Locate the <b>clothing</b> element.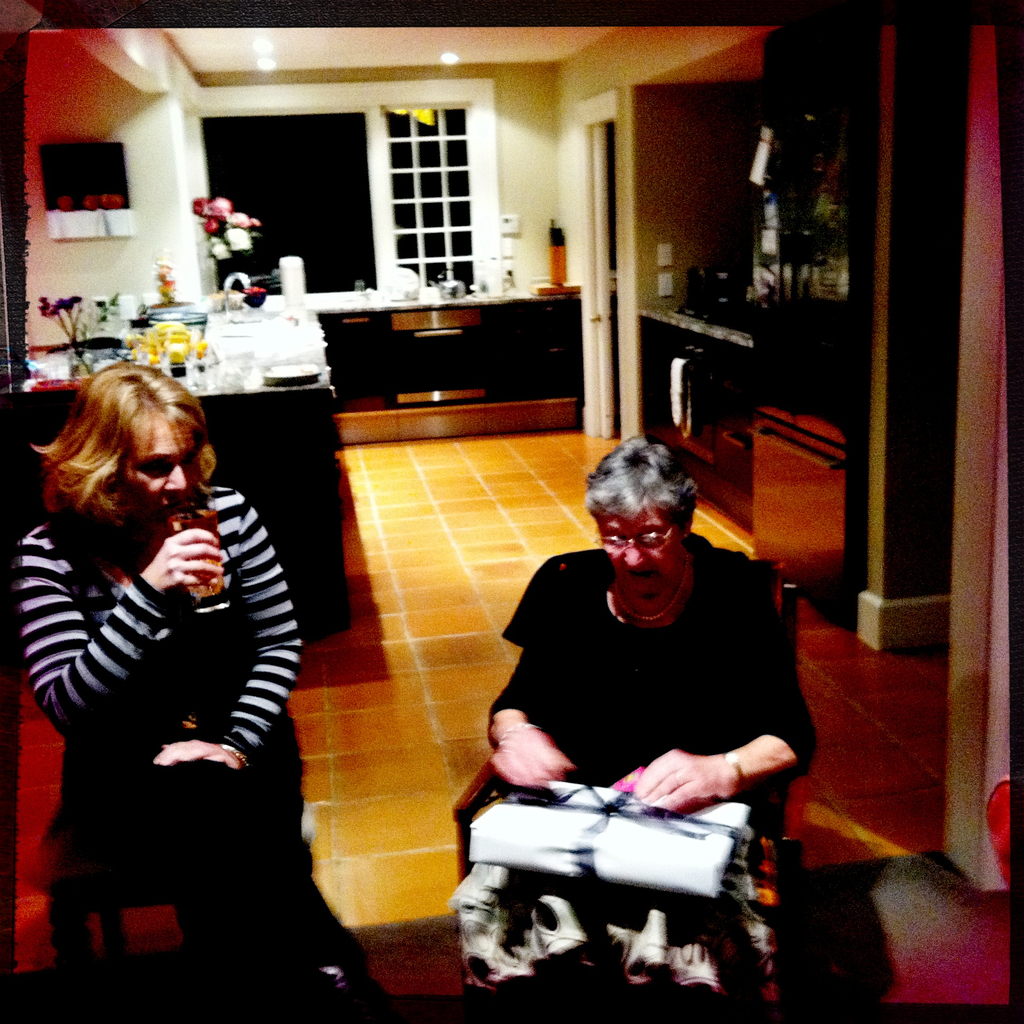
Element bbox: left=0, top=468, right=304, bottom=967.
